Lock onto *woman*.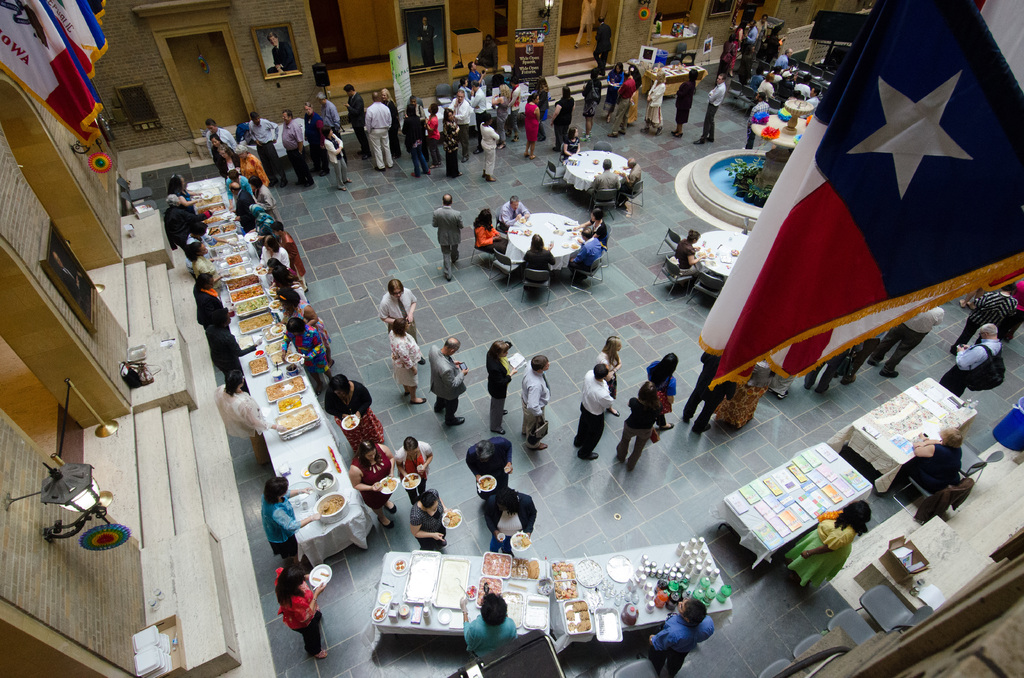
Locked: (left=324, top=125, right=350, bottom=190).
